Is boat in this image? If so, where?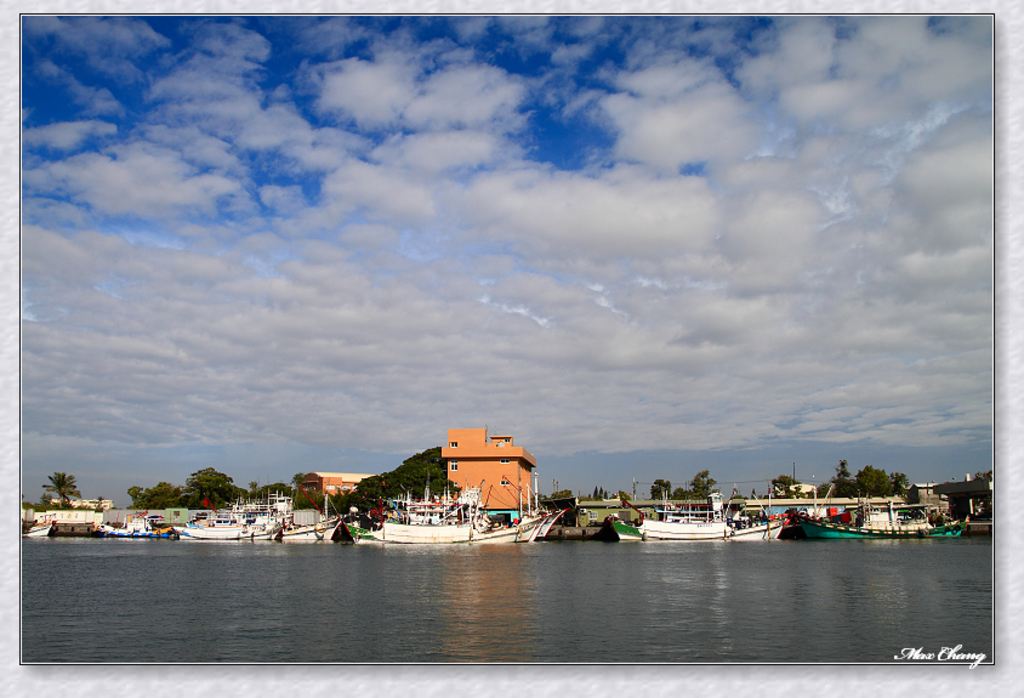
Yes, at 104/520/159/535.
